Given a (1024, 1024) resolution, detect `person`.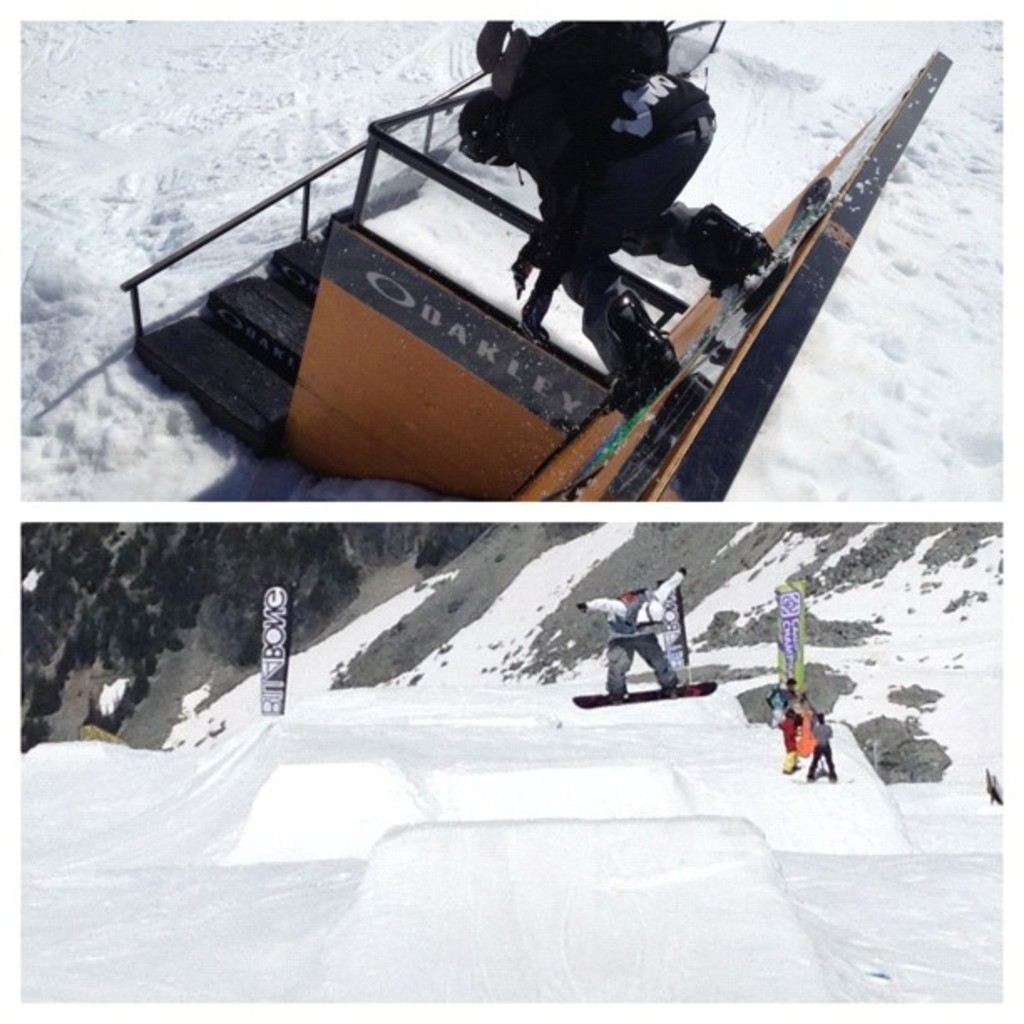
<box>458,17,780,418</box>.
